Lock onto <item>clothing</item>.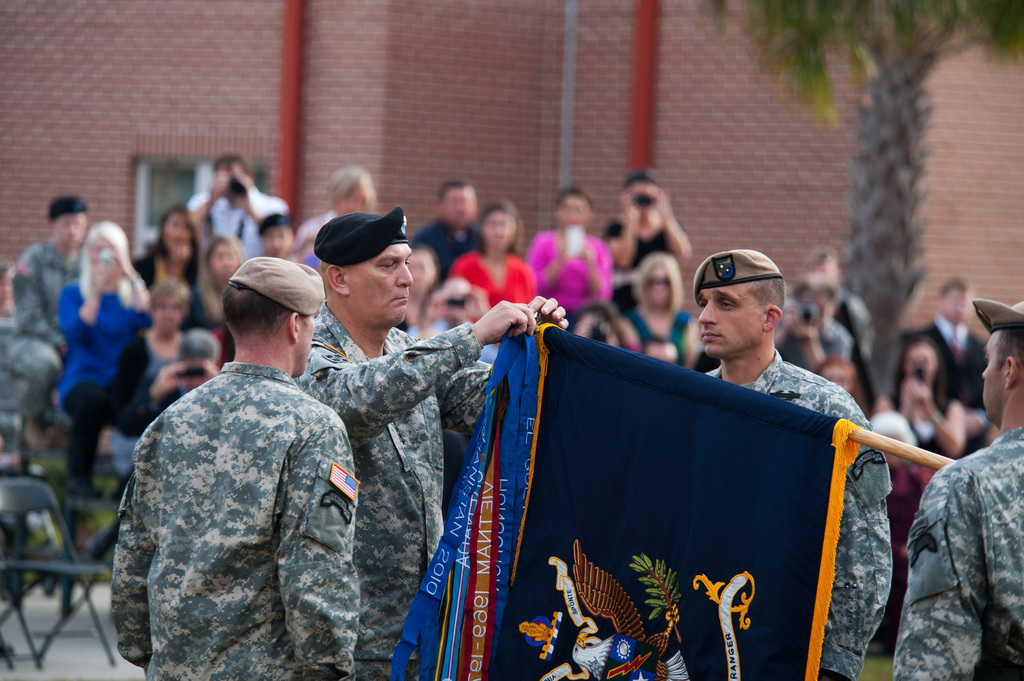
Locked: detection(58, 280, 150, 493).
